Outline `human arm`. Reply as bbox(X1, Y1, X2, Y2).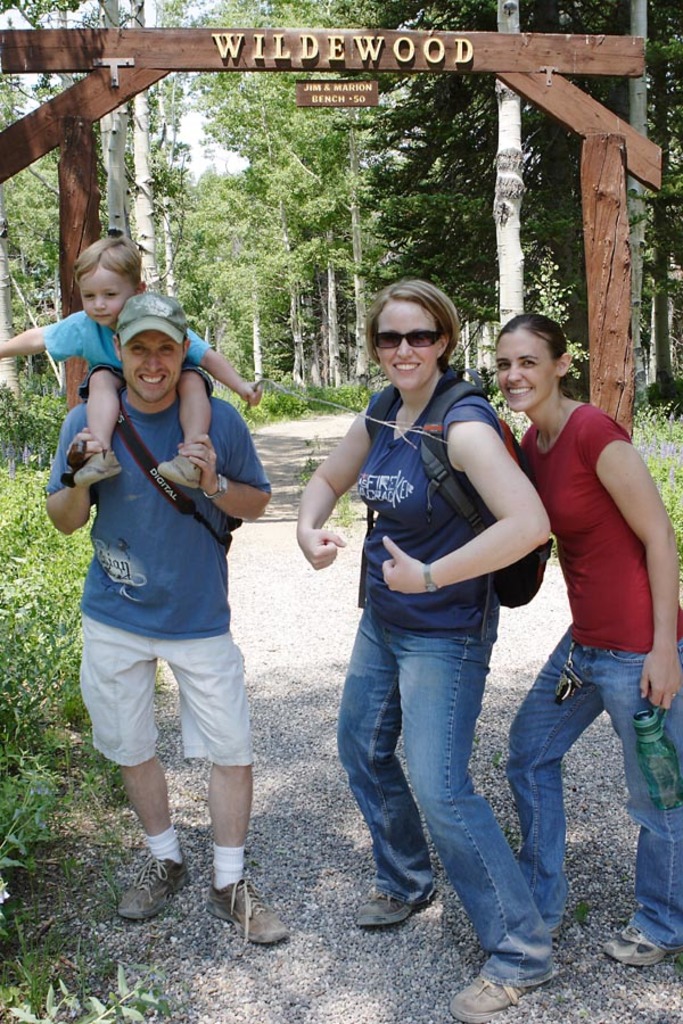
bbox(581, 412, 678, 709).
